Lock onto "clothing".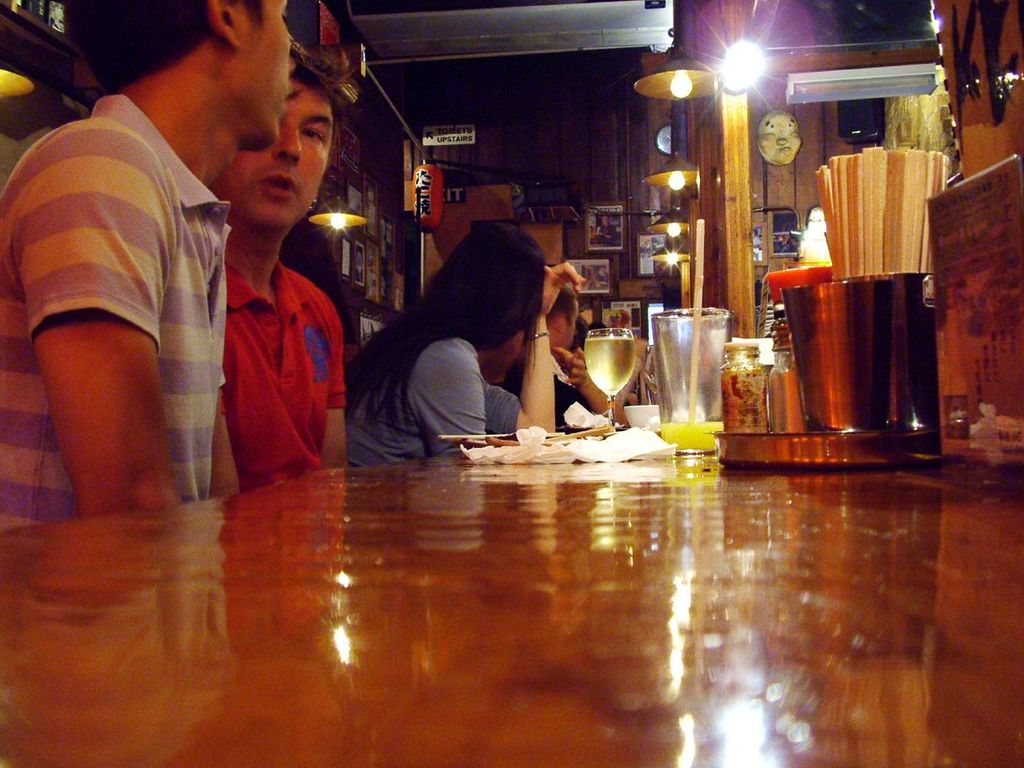
Locked: x1=344 y1=334 x2=488 y2=465.
